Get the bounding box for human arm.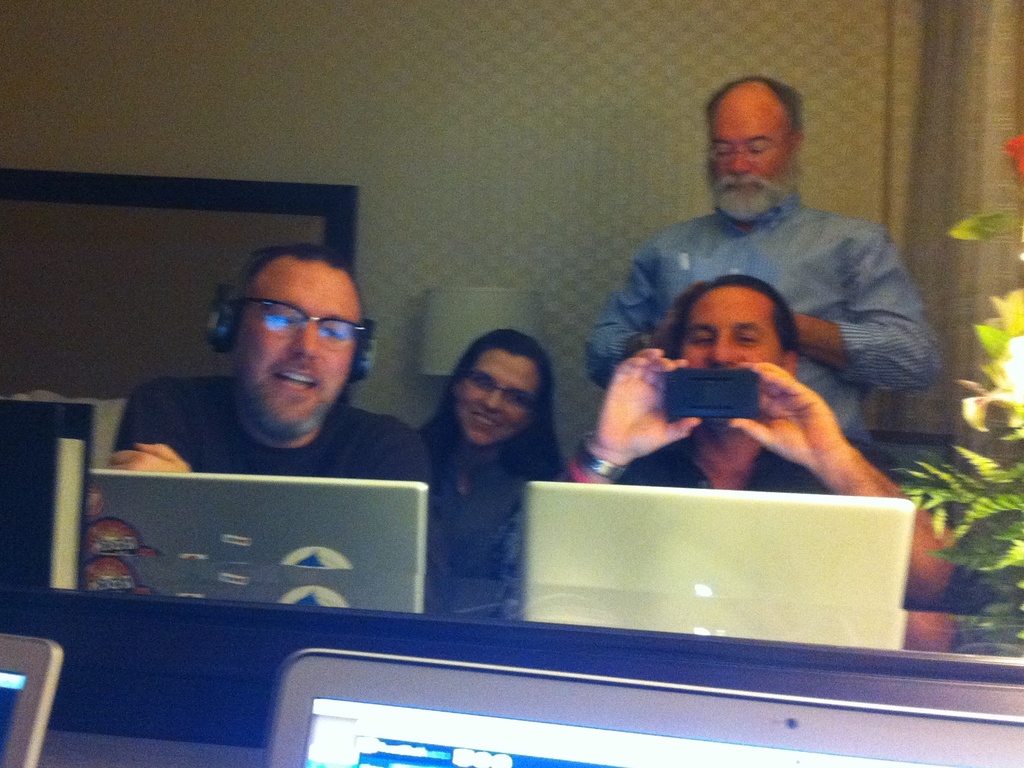
[left=349, top=418, right=452, bottom=491].
